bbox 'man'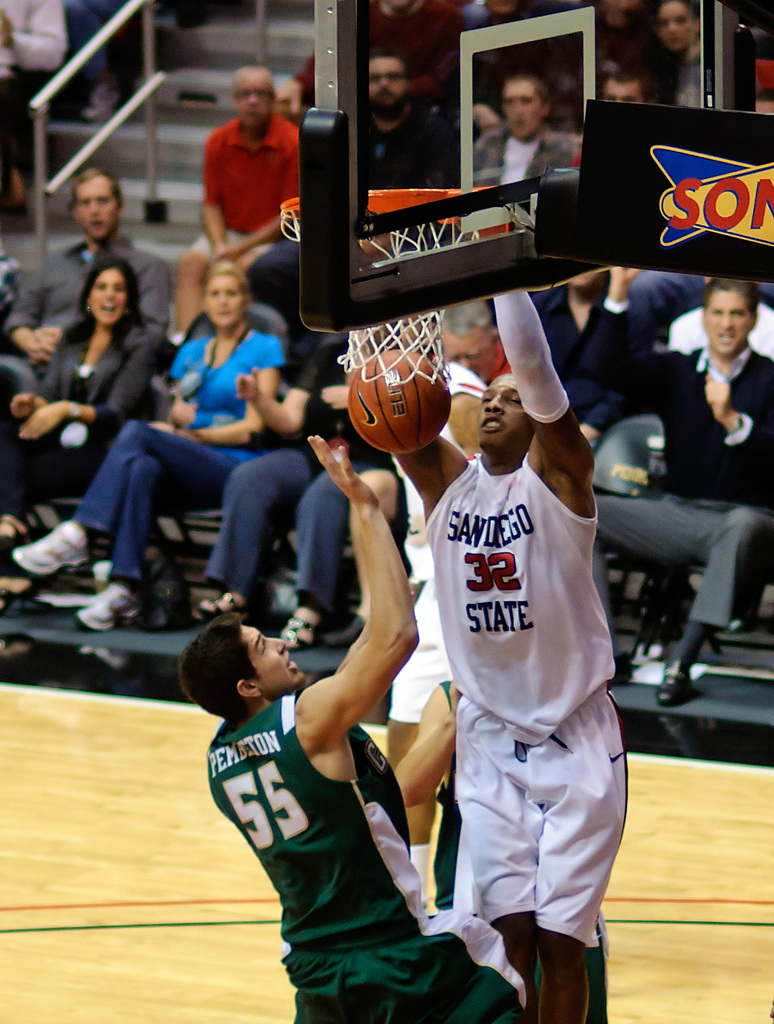
{"x1": 0, "y1": 171, "x2": 183, "y2": 508}
